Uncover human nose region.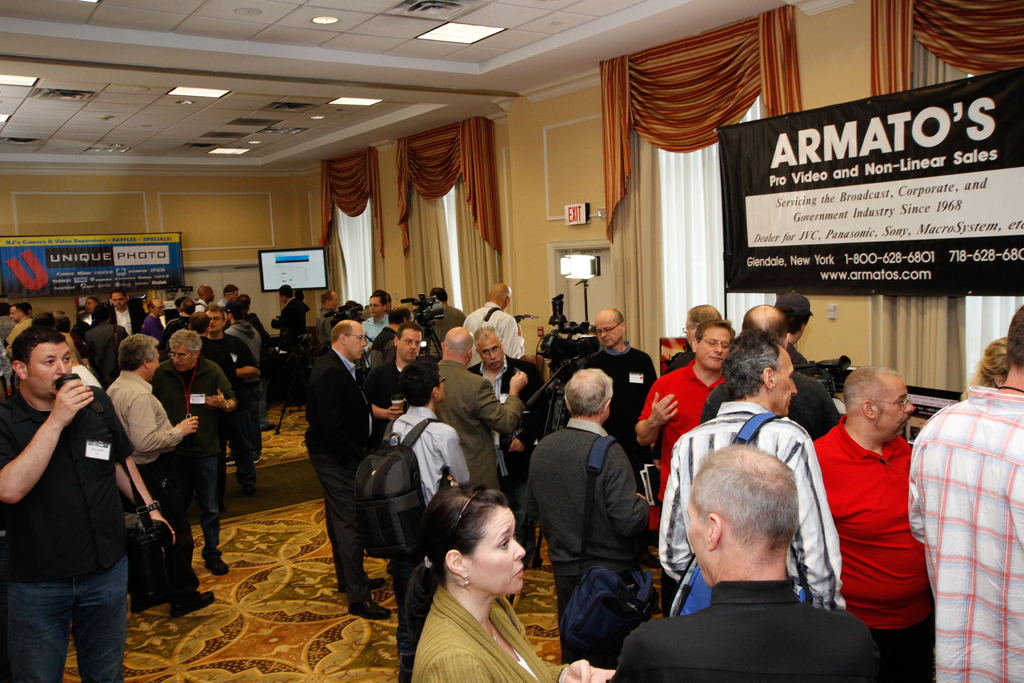
Uncovered: bbox=[511, 541, 525, 561].
